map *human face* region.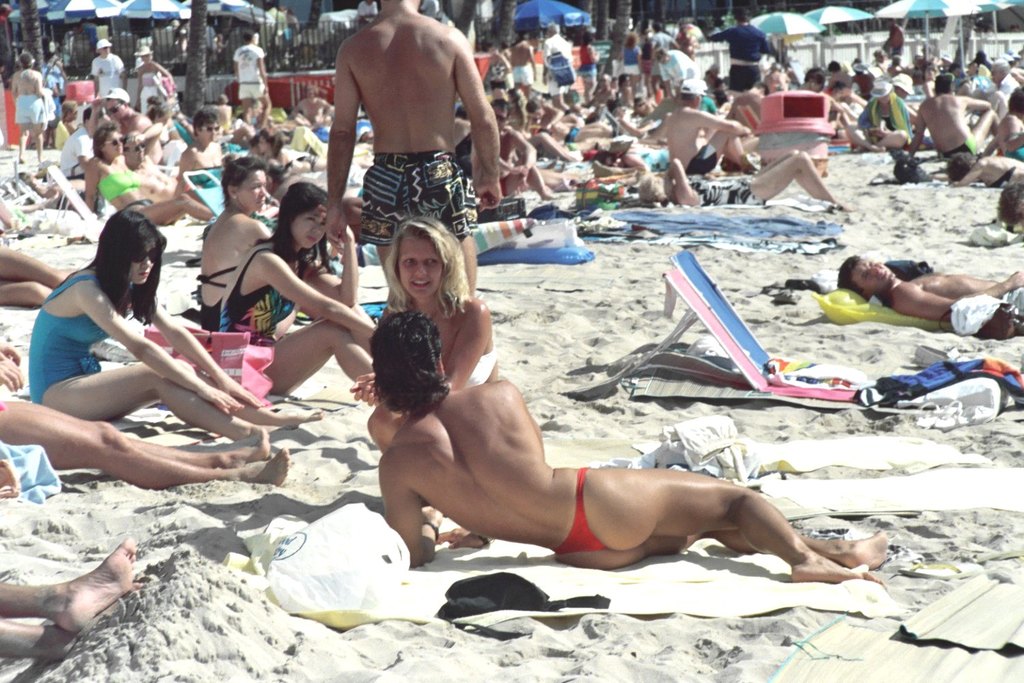
Mapped to locate(841, 249, 887, 292).
